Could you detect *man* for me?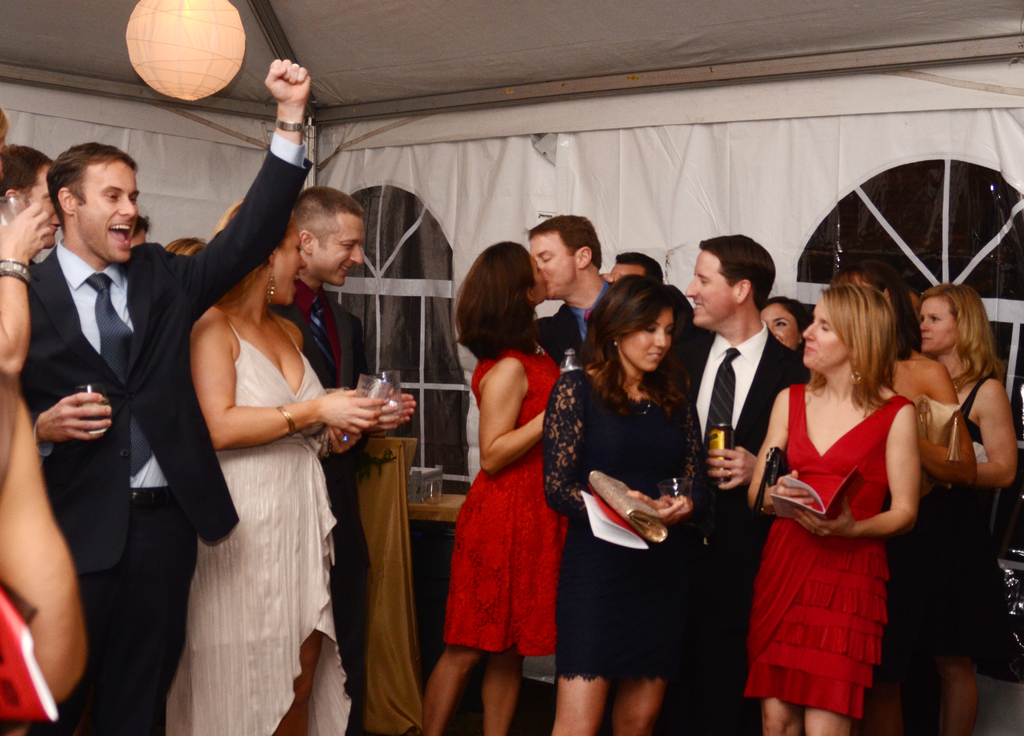
Detection result: 527,213,612,357.
